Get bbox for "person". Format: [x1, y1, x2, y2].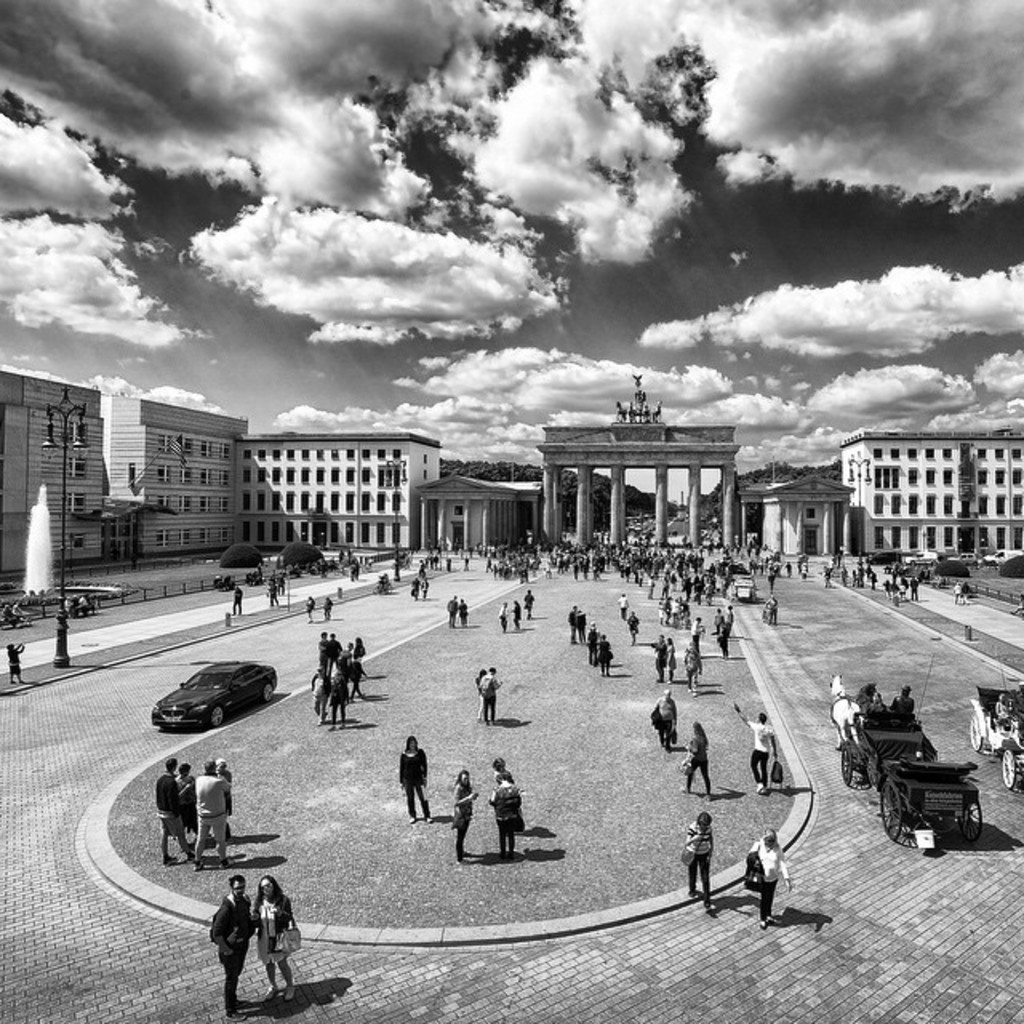
[3, 598, 16, 635].
